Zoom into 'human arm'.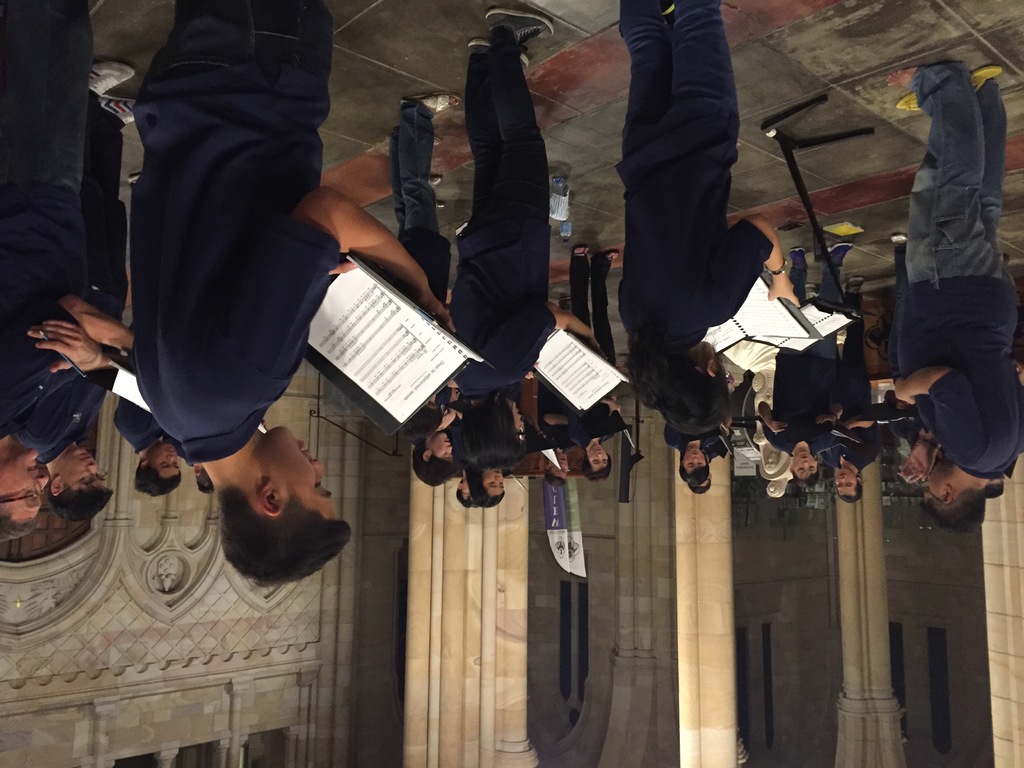
Zoom target: {"left": 761, "top": 397, "right": 789, "bottom": 450}.
